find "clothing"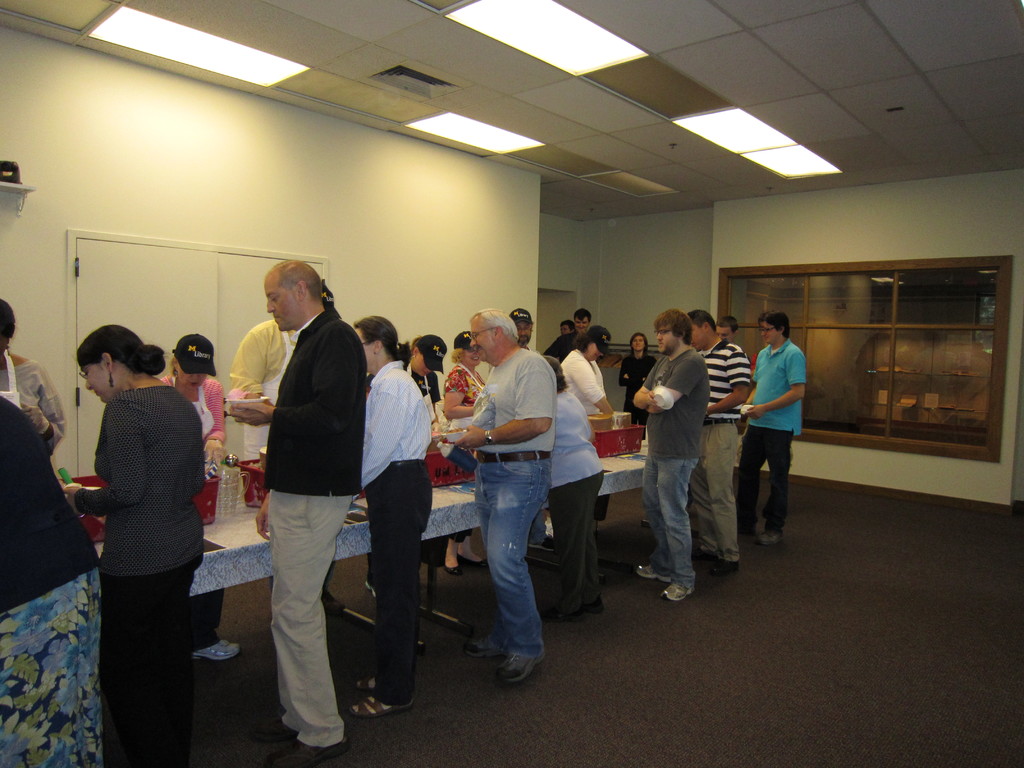
select_region(0, 348, 63, 428)
